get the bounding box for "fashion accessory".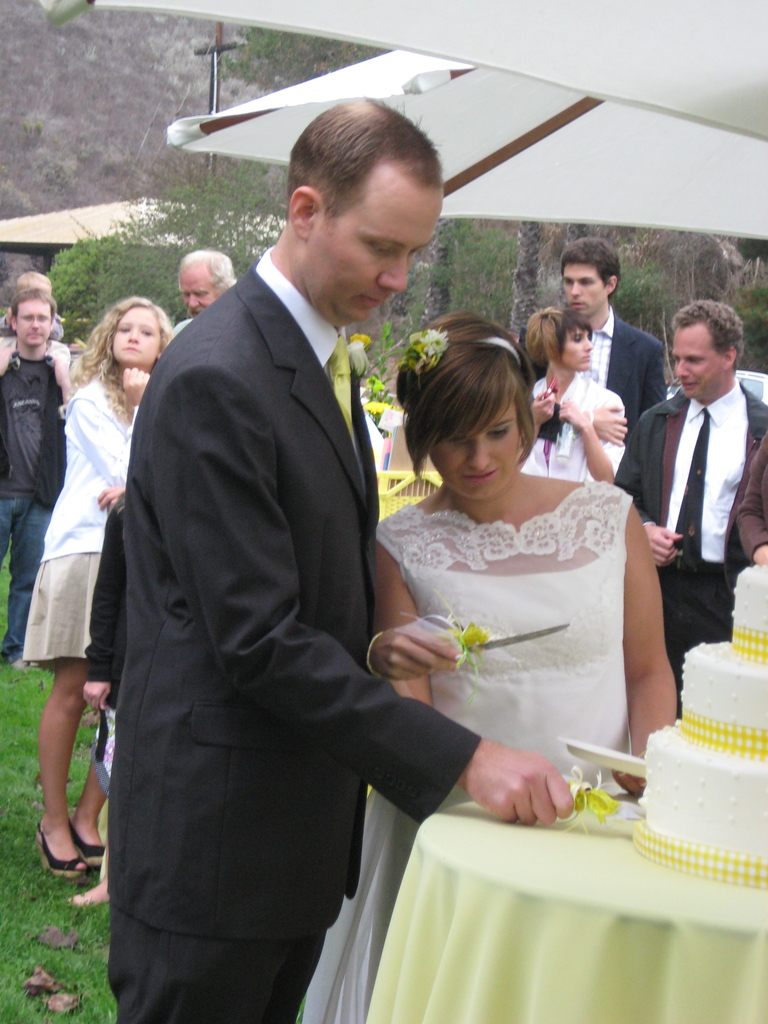
[left=531, top=396, right=559, bottom=444].
